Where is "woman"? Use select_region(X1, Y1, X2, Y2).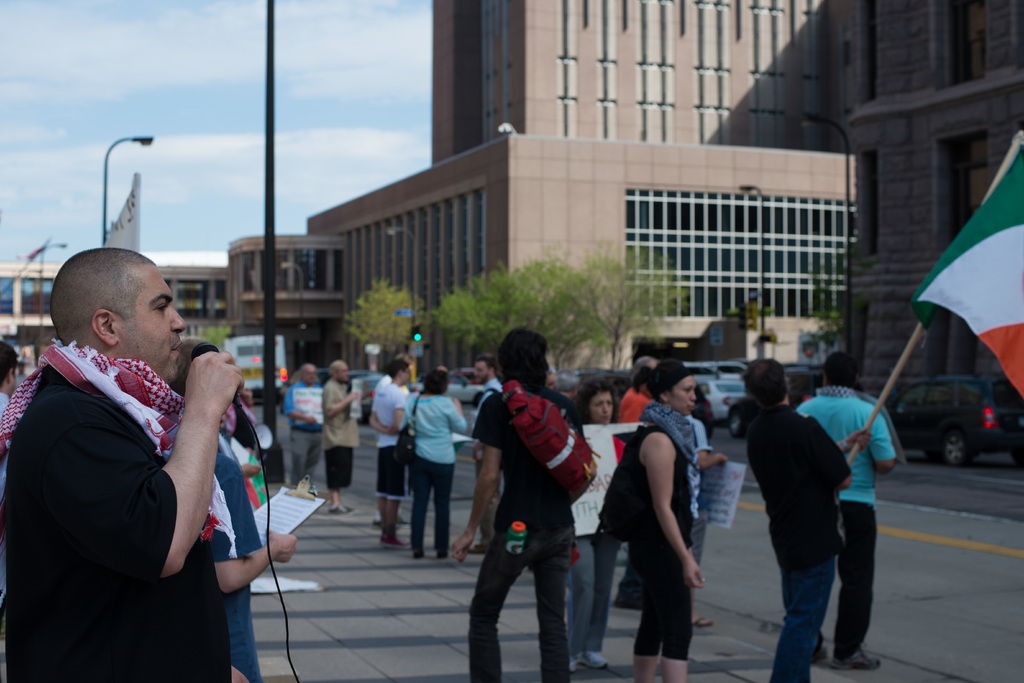
select_region(609, 353, 726, 679).
